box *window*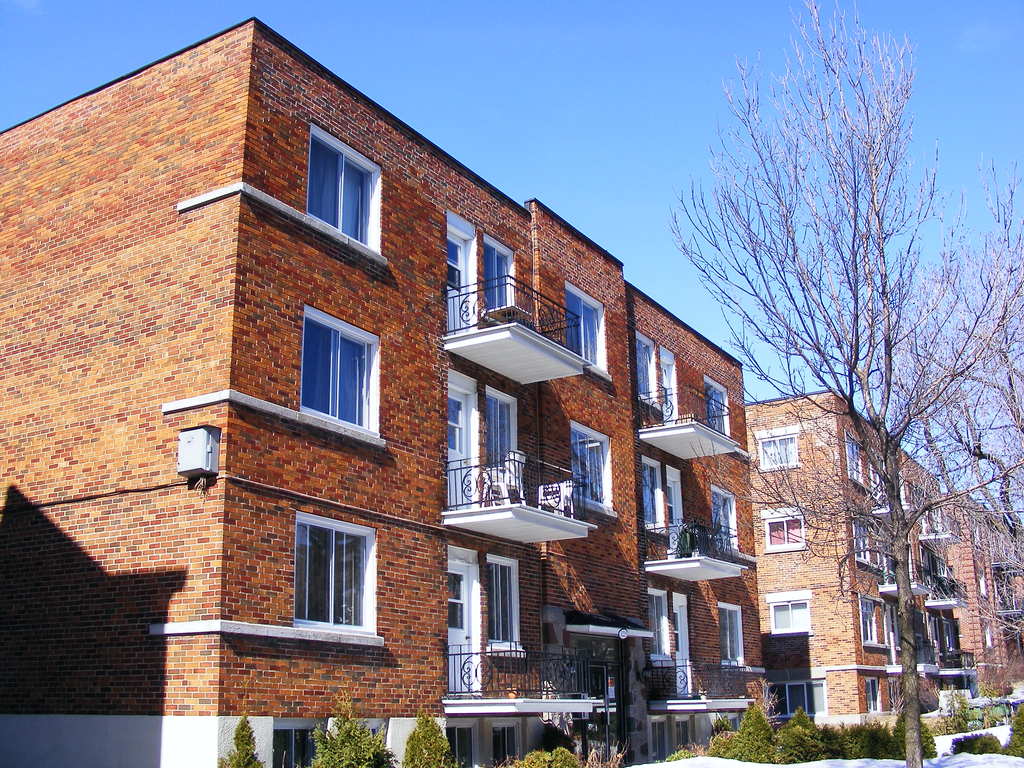
crop(707, 379, 730, 436)
